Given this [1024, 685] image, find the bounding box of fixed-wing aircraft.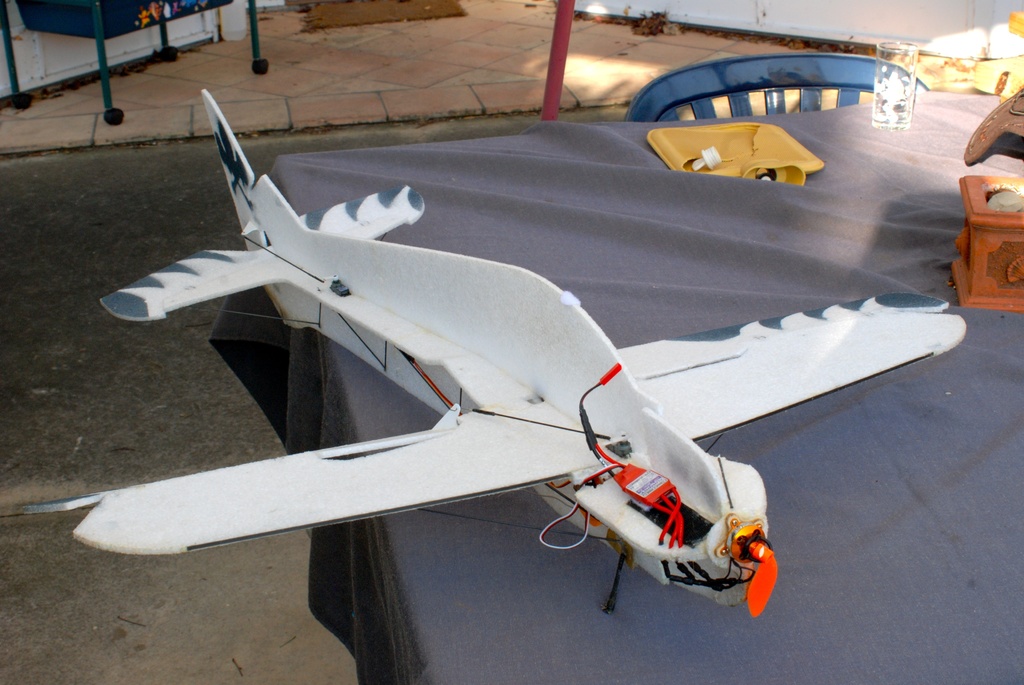
BBox(29, 70, 975, 625).
